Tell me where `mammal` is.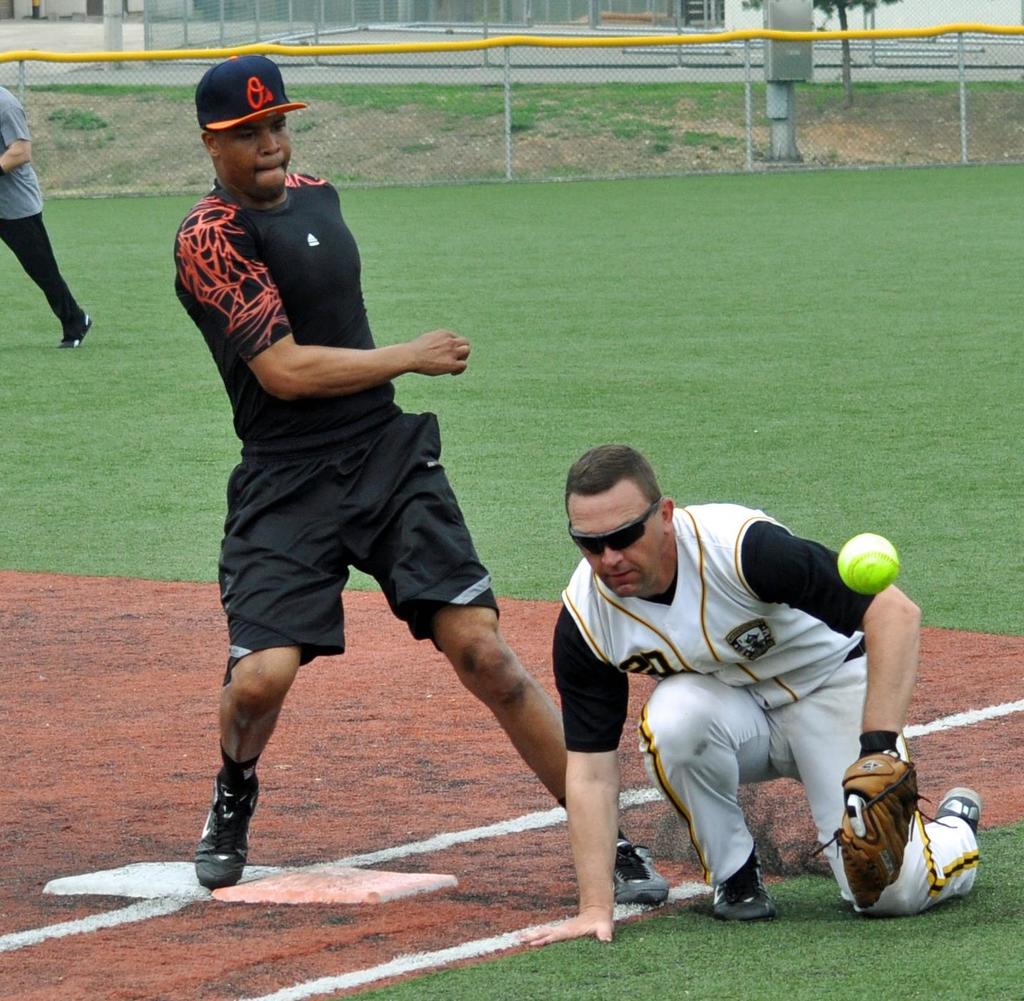
`mammal` is at <box>194,54,674,914</box>.
